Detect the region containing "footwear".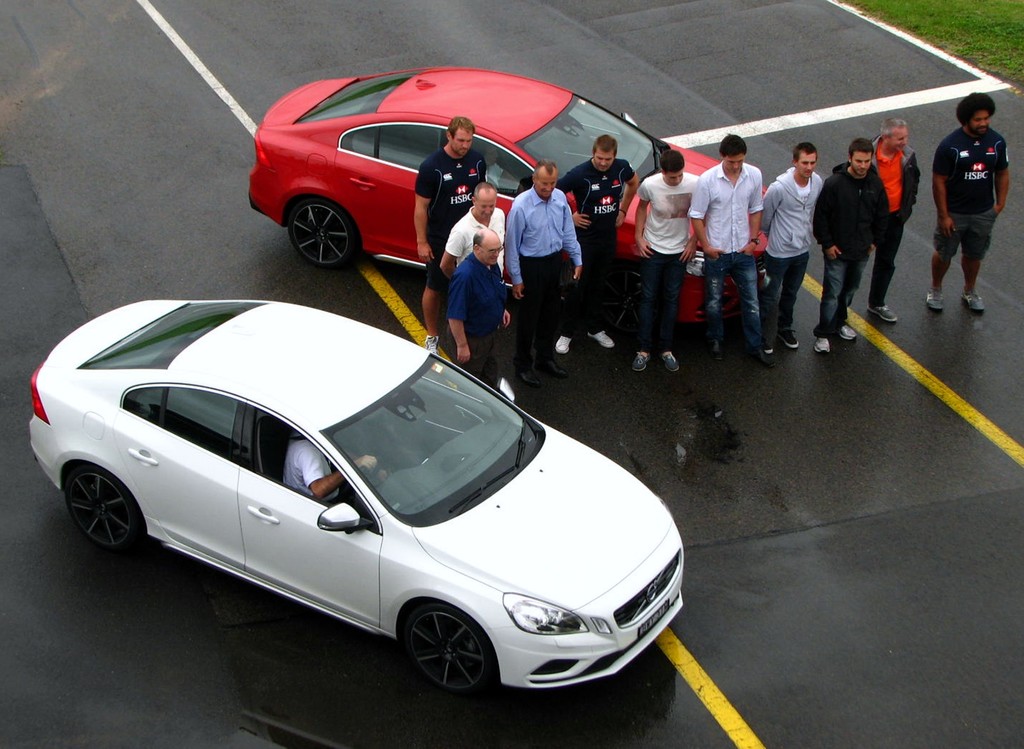
pyautogui.locateOnScreen(628, 349, 650, 370).
